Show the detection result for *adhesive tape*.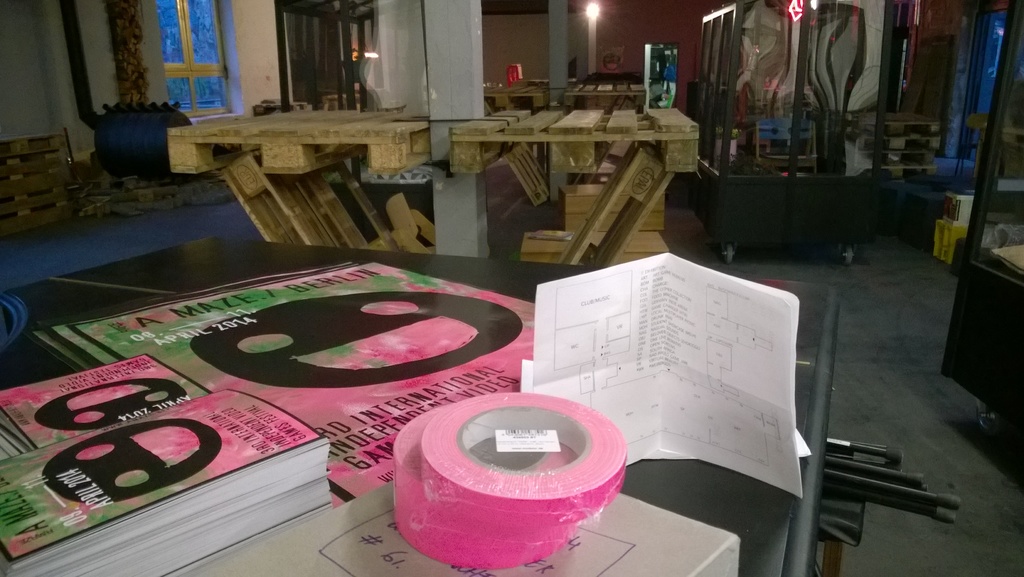
crop(388, 408, 582, 569).
